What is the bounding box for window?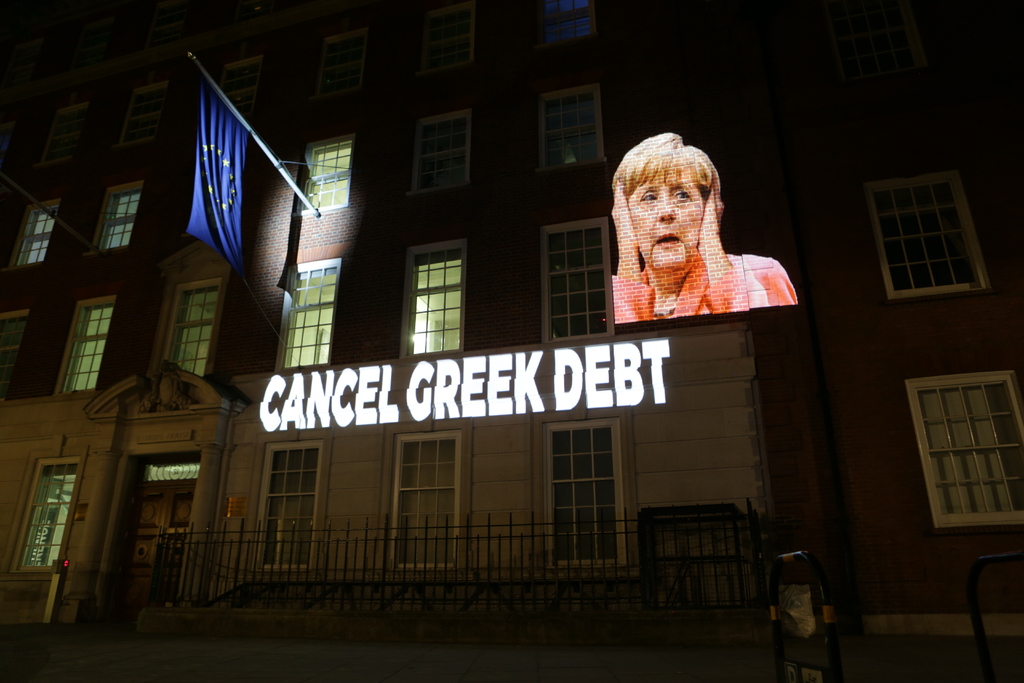
[left=905, top=368, right=1023, bottom=527].
